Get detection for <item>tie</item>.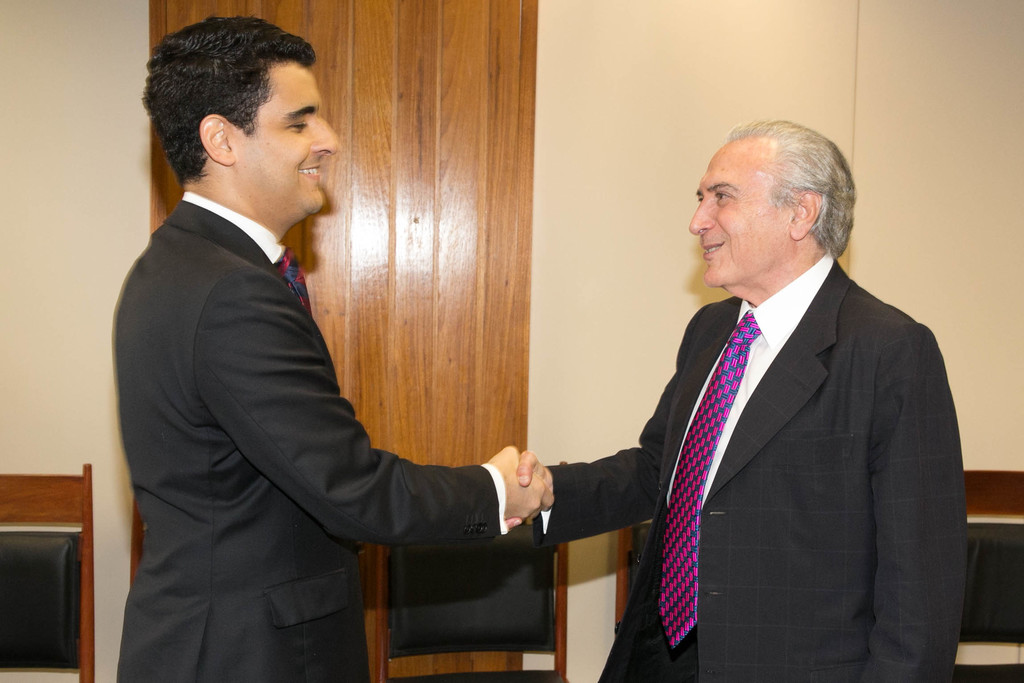
Detection: [651, 305, 758, 656].
